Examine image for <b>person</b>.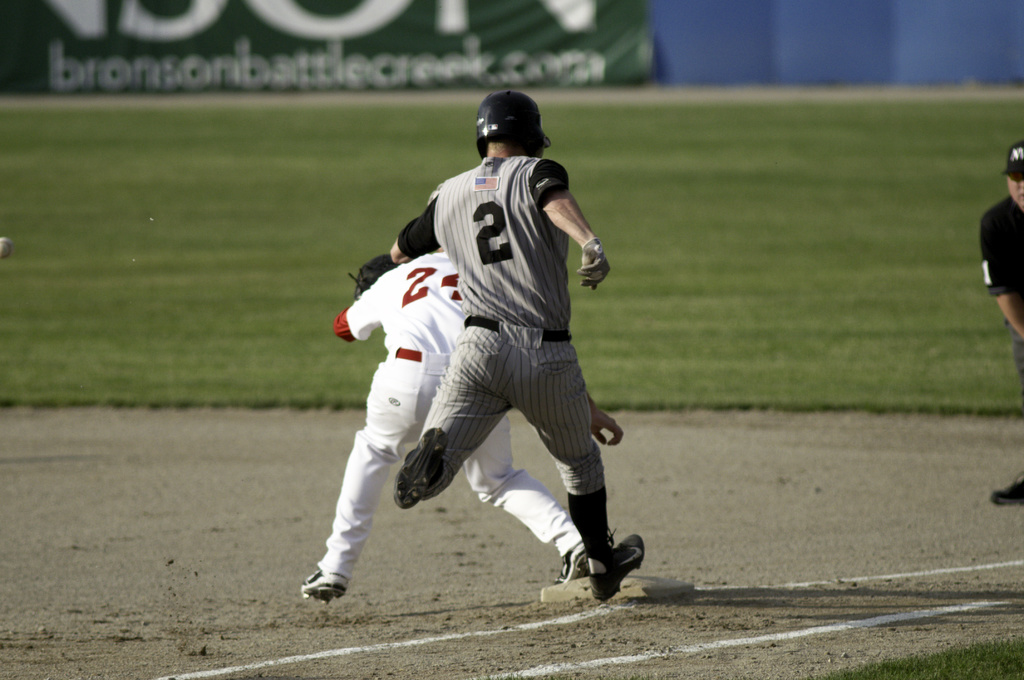
Examination result: select_region(979, 139, 1023, 508).
